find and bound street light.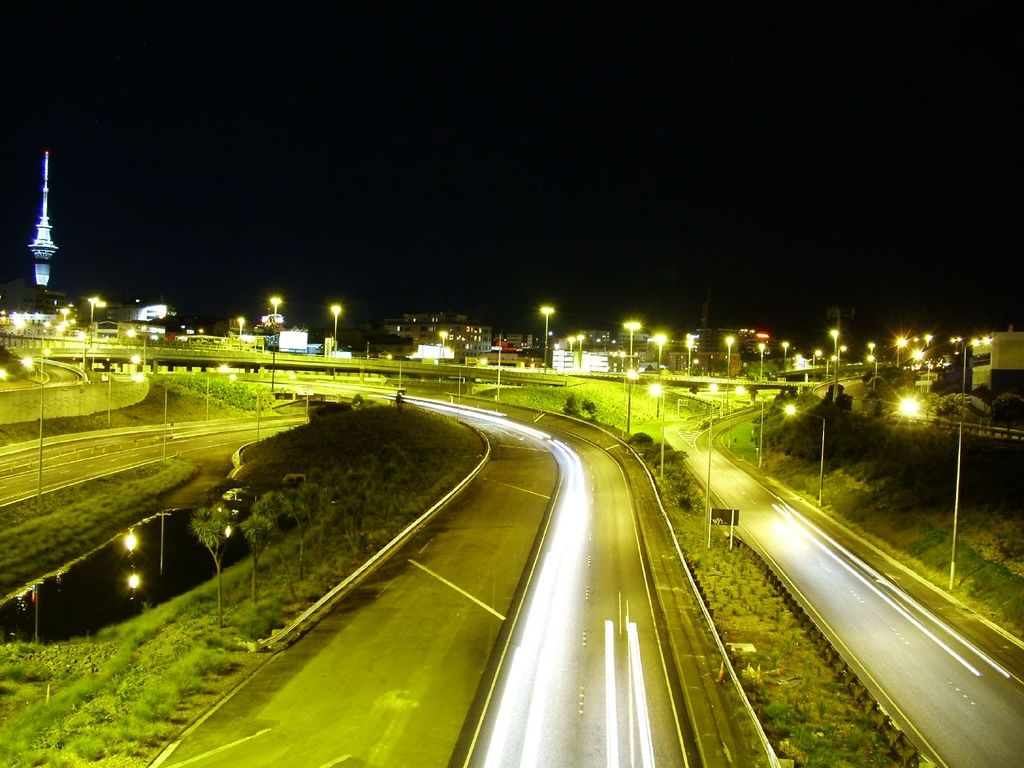
Bound: <bbox>890, 400, 961, 588</bbox>.
